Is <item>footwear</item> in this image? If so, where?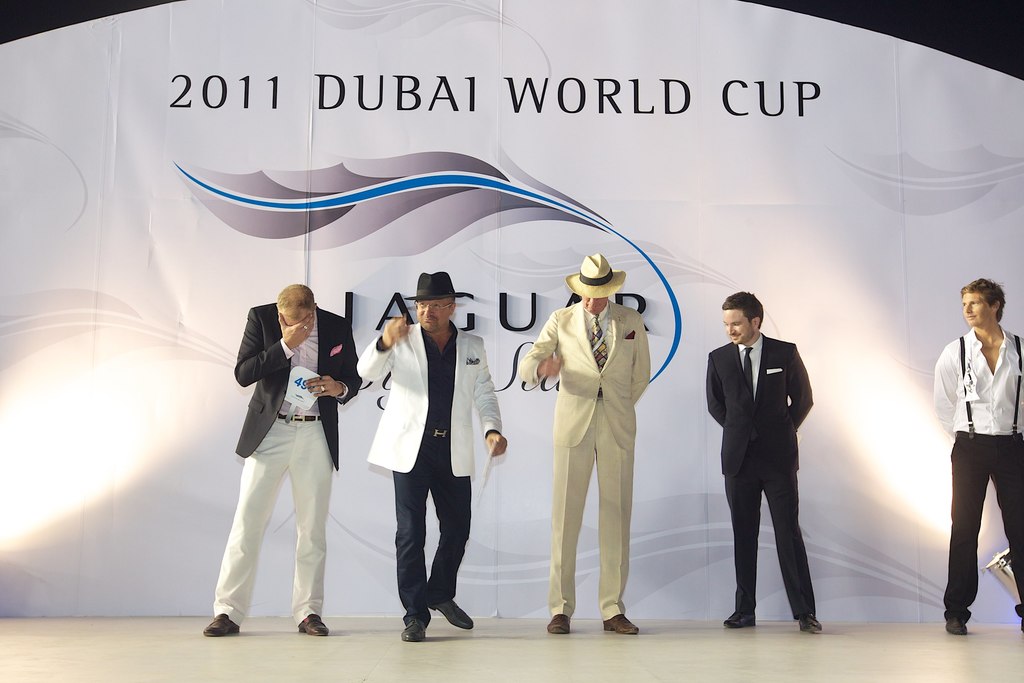
Yes, at {"x1": 299, "y1": 613, "x2": 332, "y2": 631}.
